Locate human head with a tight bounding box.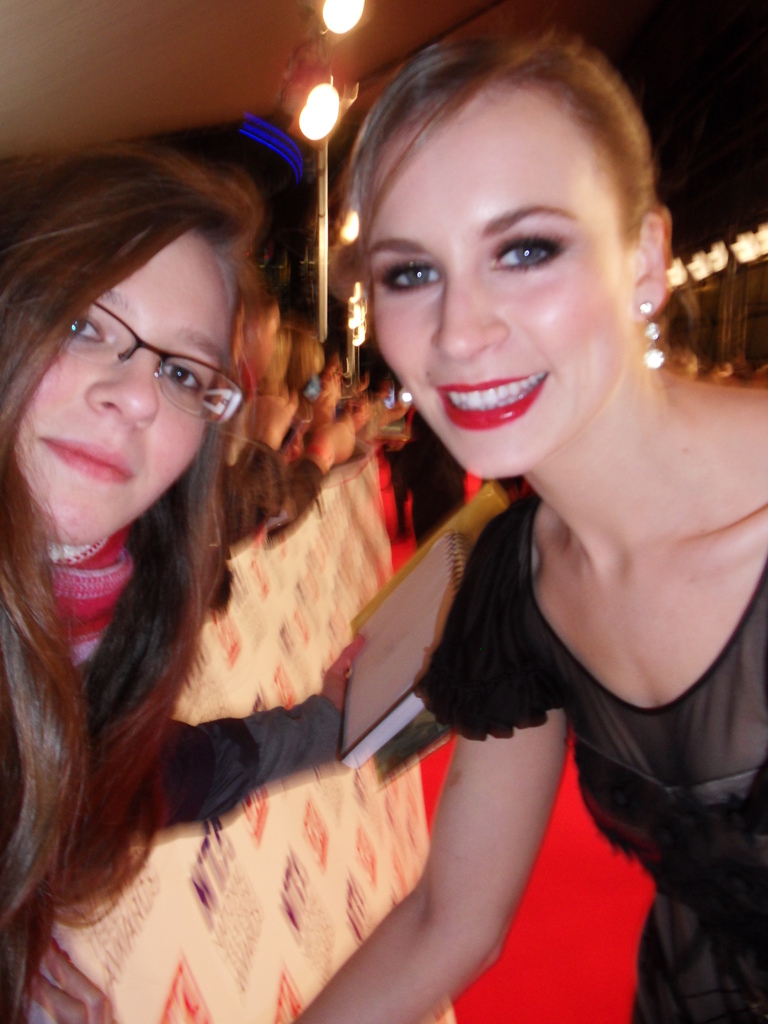
[left=0, top=127, right=247, bottom=552].
